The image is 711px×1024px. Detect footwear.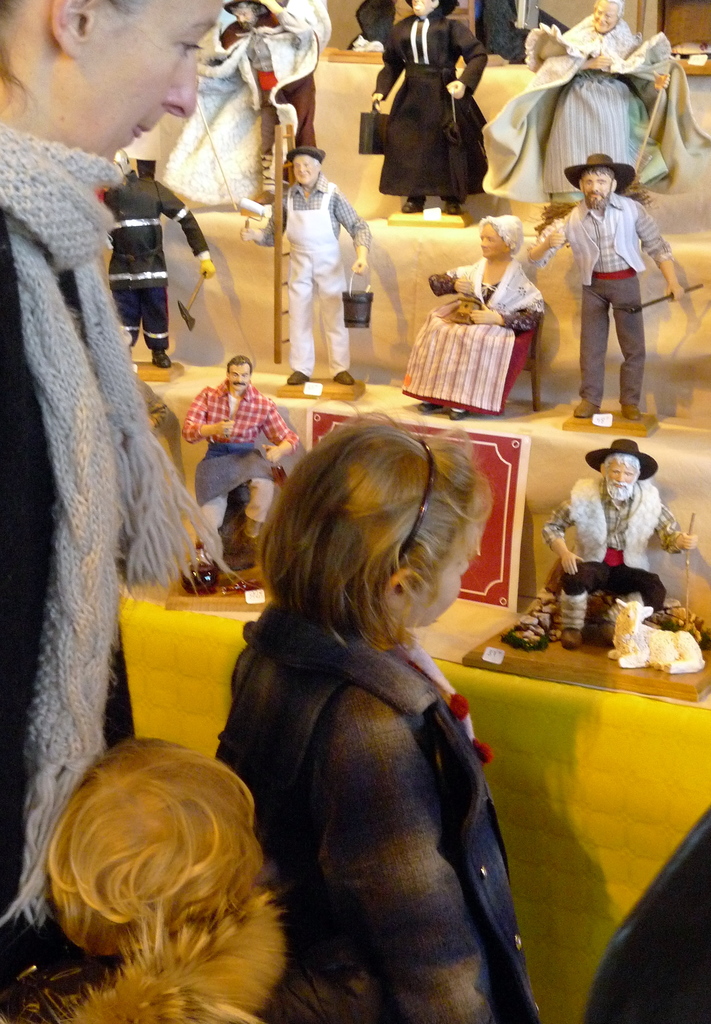
Detection: pyautogui.locateOnScreen(448, 204, 462, 214).
